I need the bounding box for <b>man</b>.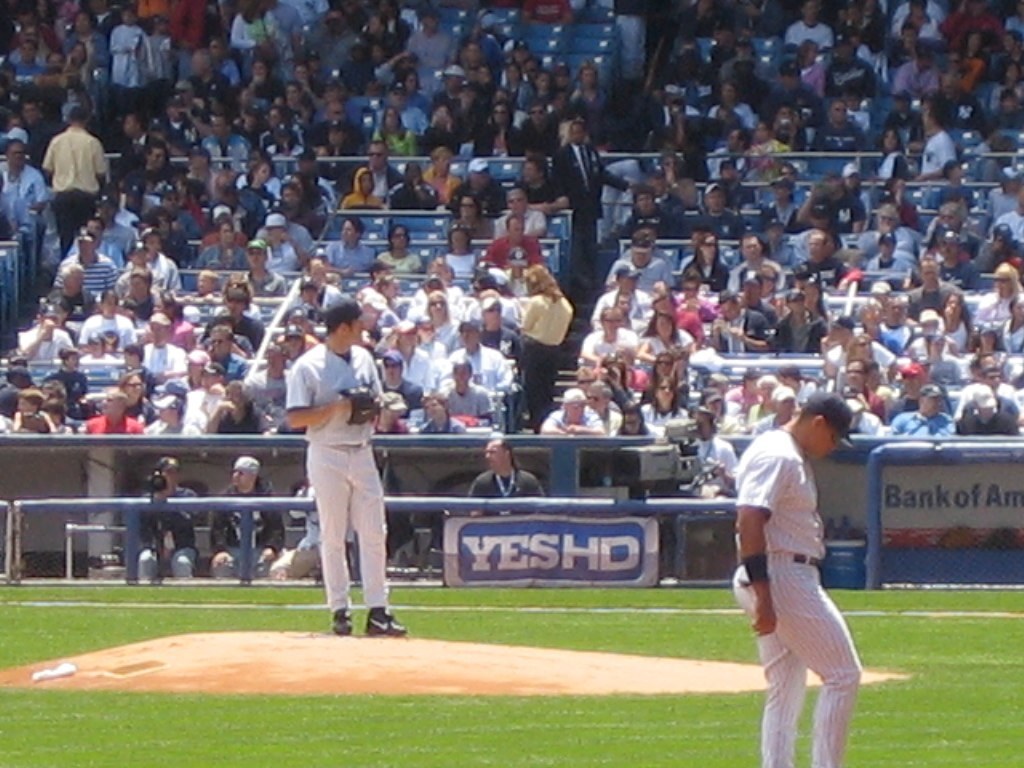
Here it is: Rect(594, 265, 653, 315).
